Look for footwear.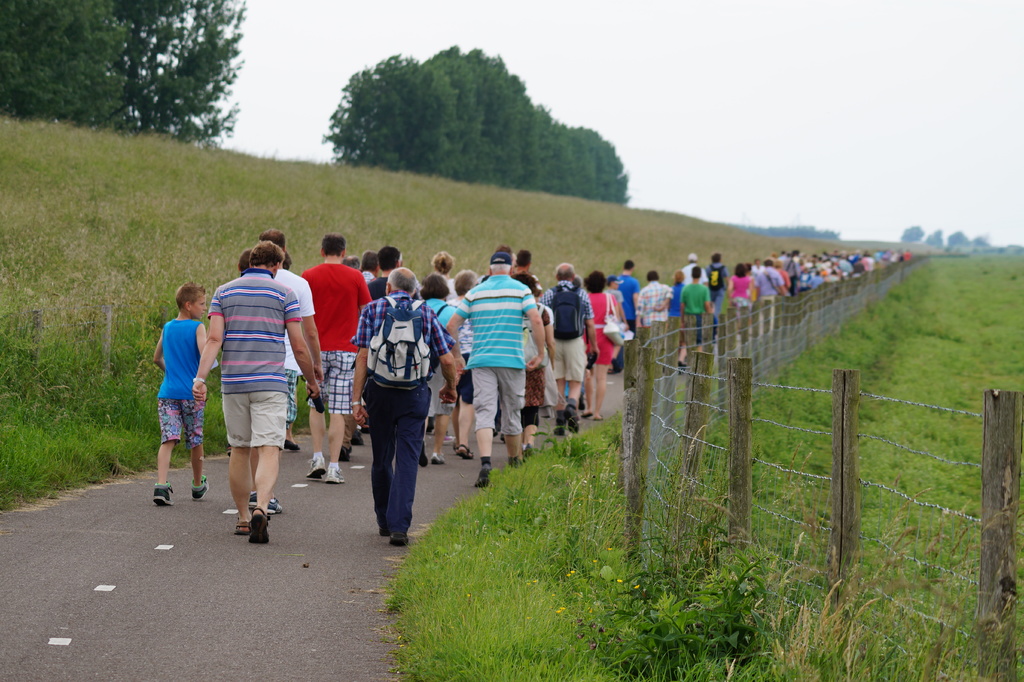
Found: 275, 436, 301, 452.
